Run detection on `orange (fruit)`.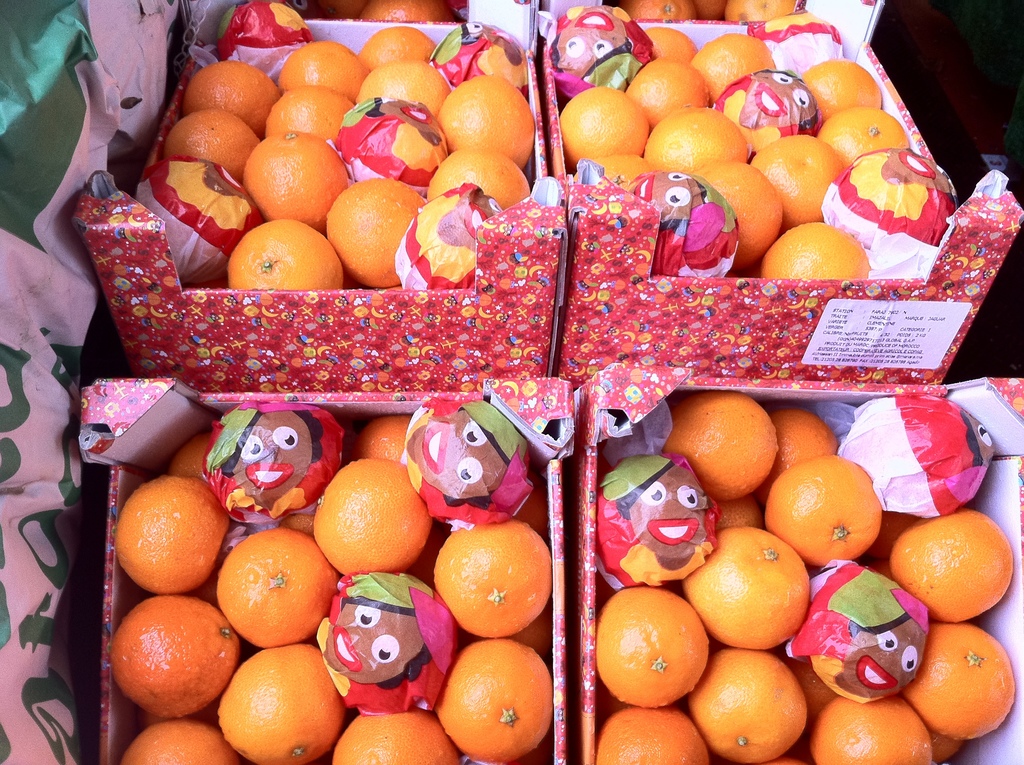
Result: 808:63:879:113.
